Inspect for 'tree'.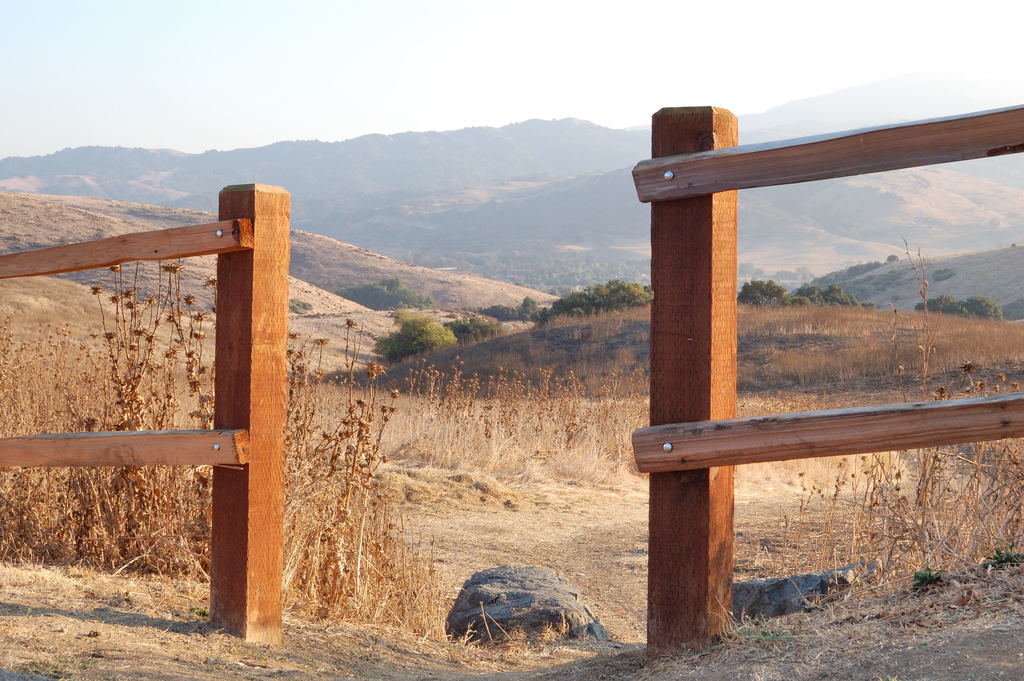
Inspection: region(771, 282, 867, 313).
